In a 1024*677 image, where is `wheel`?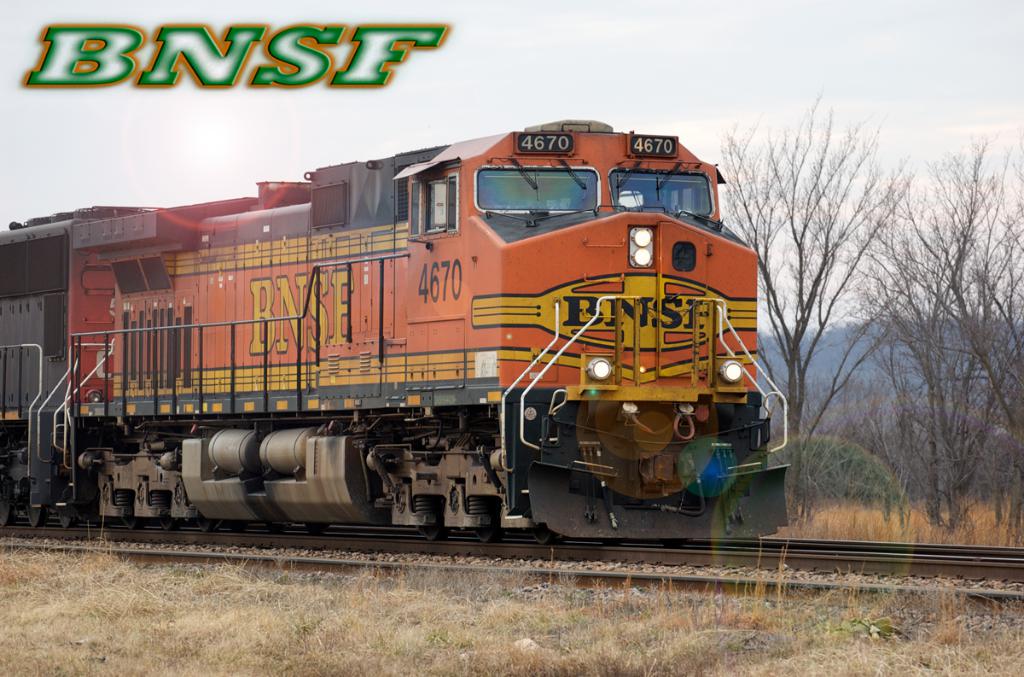
(x1=477, y1=523, x2=503, y2=541).
